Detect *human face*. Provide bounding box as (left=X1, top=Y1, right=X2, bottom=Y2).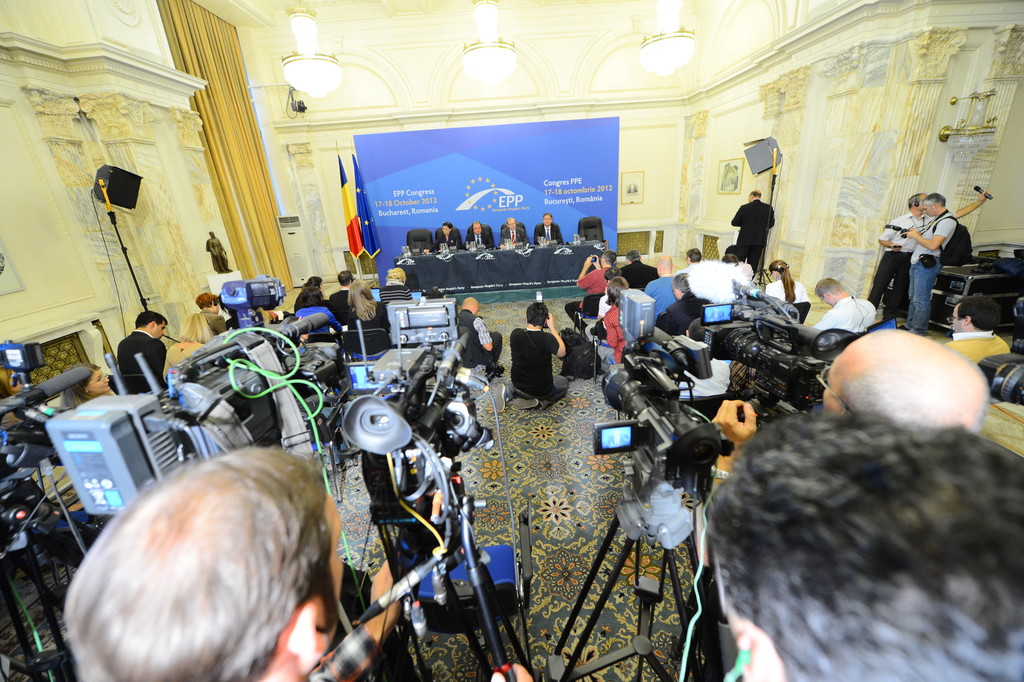
(left=508, top=219, right=515, bottom=228).
